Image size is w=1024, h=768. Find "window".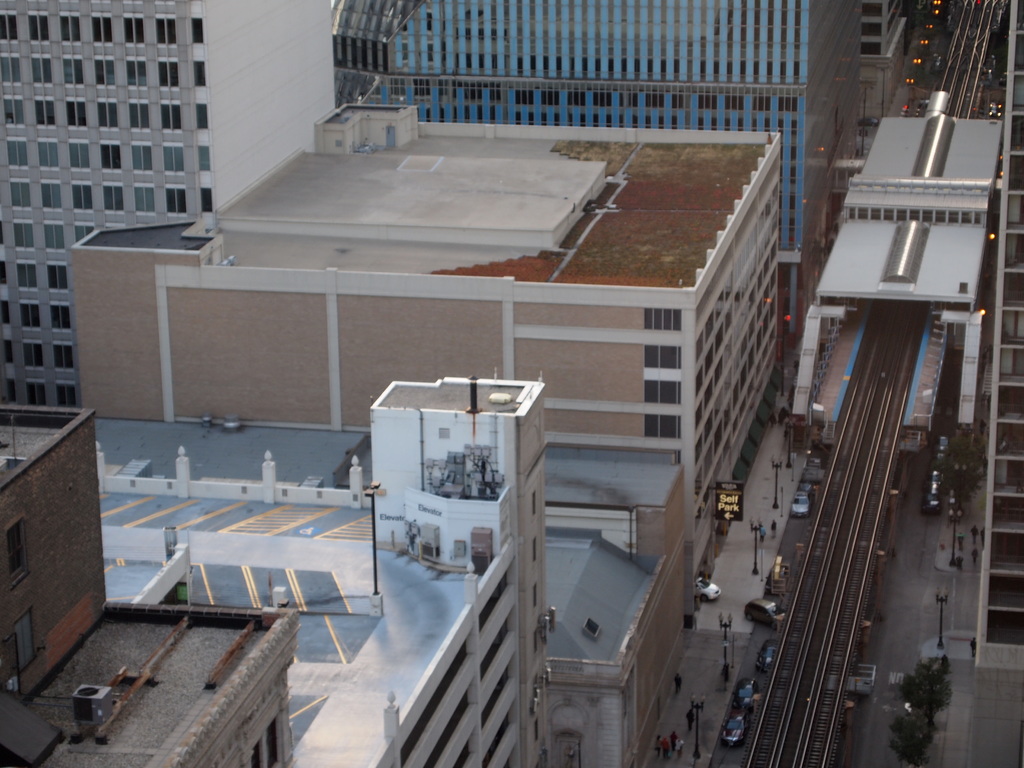
<box>47,303,69,330</box>.
